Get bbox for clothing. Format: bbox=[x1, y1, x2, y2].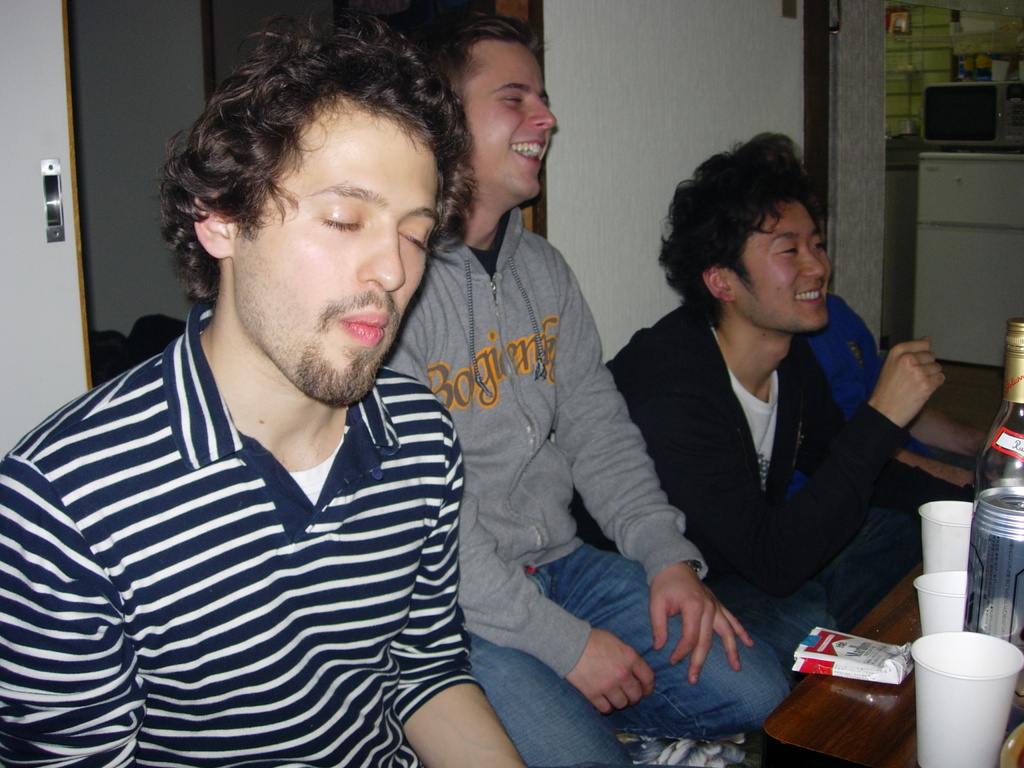
bbox=[381, 204, 709, 676].
